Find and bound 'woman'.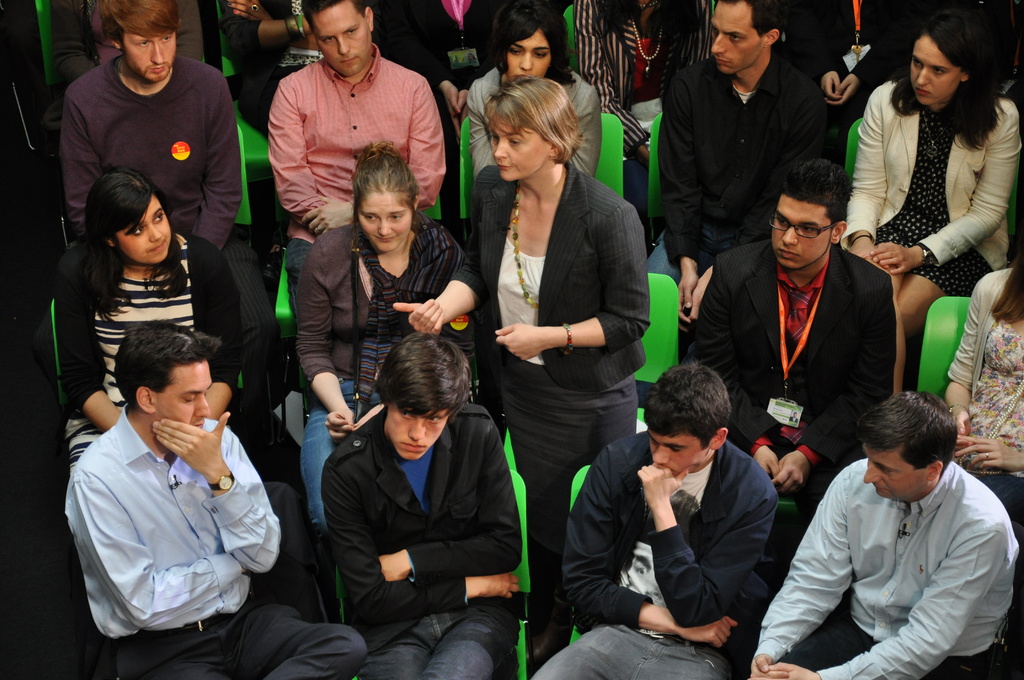
Bound: region(828, 2, 1023, 344).
